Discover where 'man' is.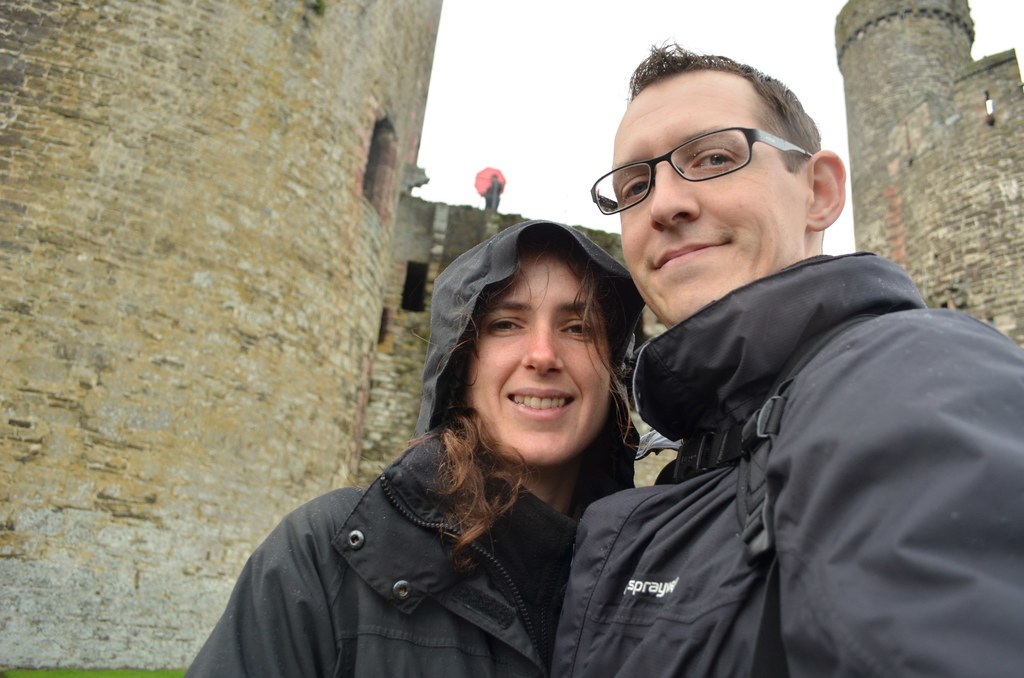
Discovered at rect(505, 61, 1005, 677).
